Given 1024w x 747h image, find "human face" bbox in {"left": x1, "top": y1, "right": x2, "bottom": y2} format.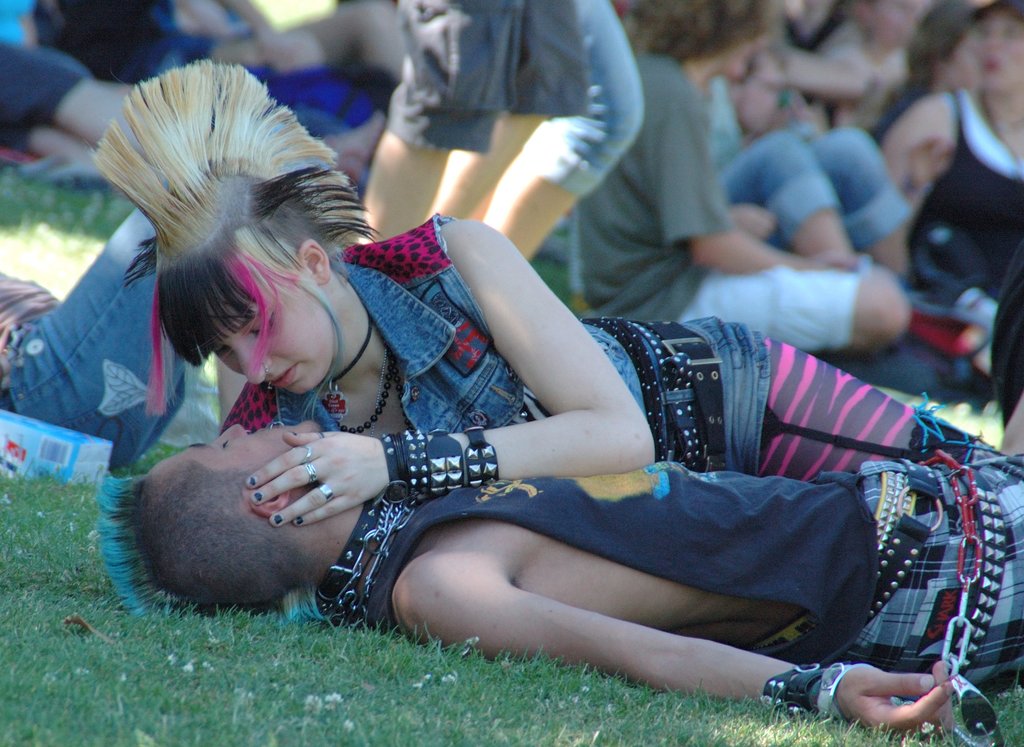
{"left": 147, "top": 421, "right": 323, "bottom": 474}.
